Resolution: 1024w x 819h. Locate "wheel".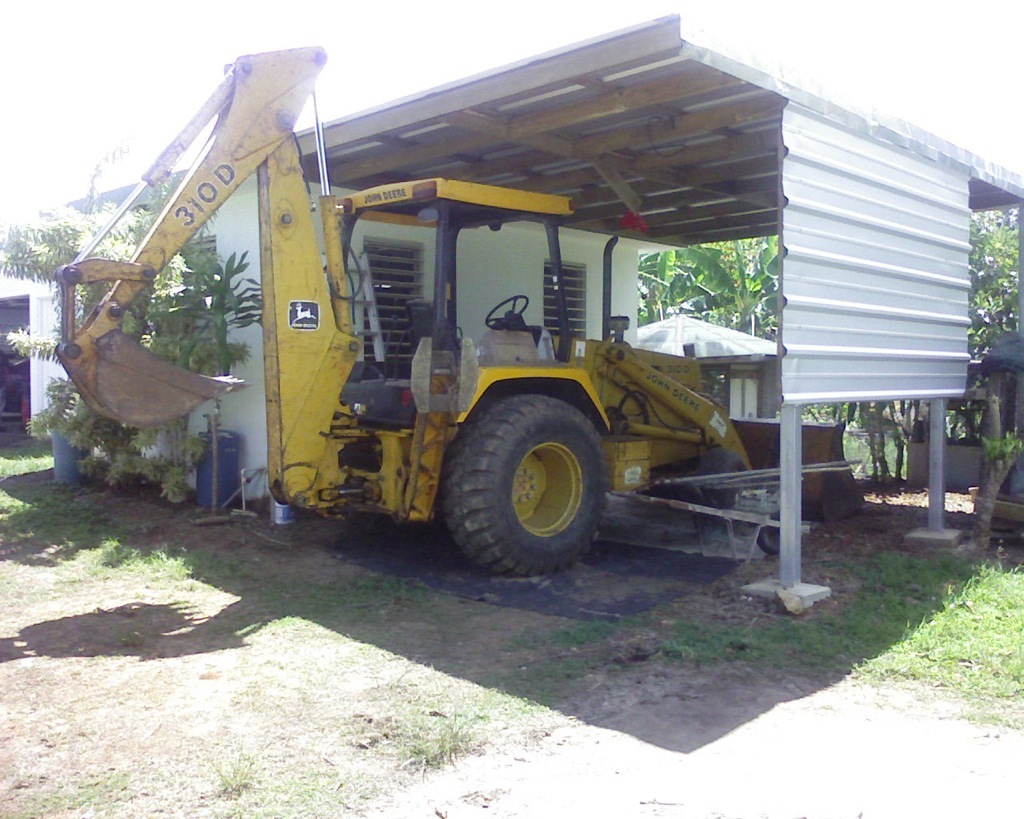
BBox(445, 384, 614, 576).
